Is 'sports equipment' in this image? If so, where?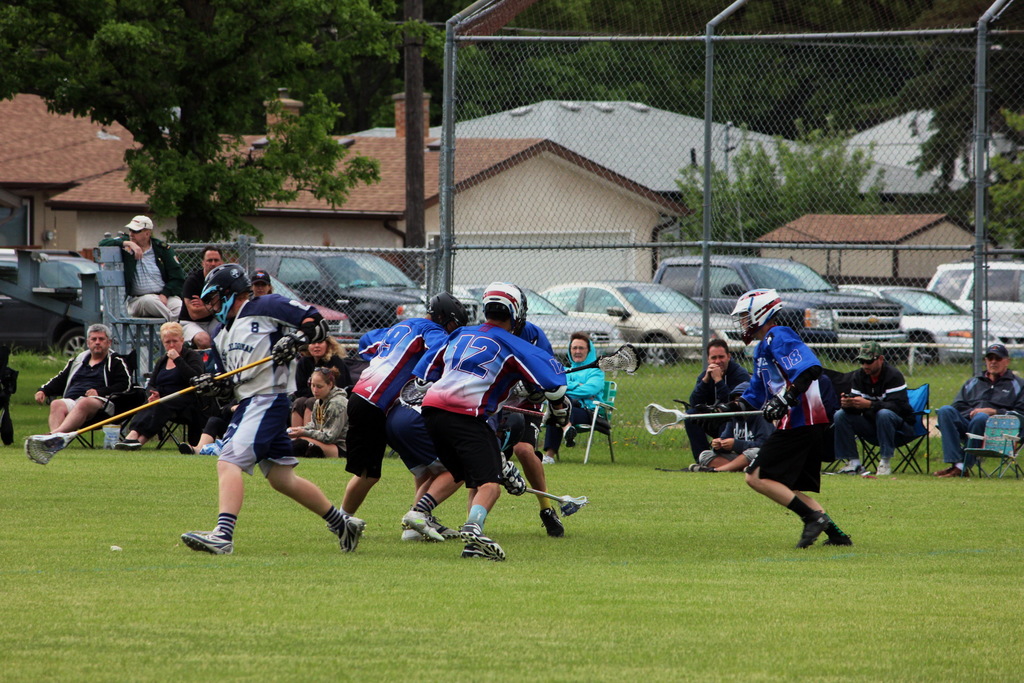
Yes, at crop(550, 393, 576, 428).
